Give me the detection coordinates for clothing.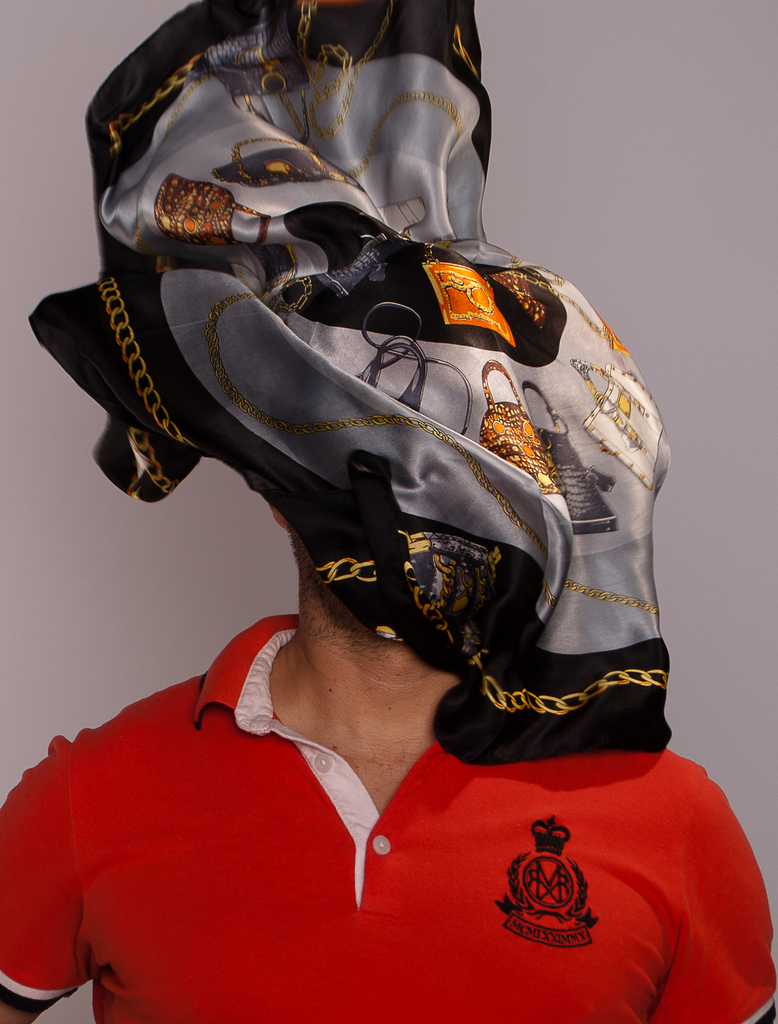
0/610/777/1023.
